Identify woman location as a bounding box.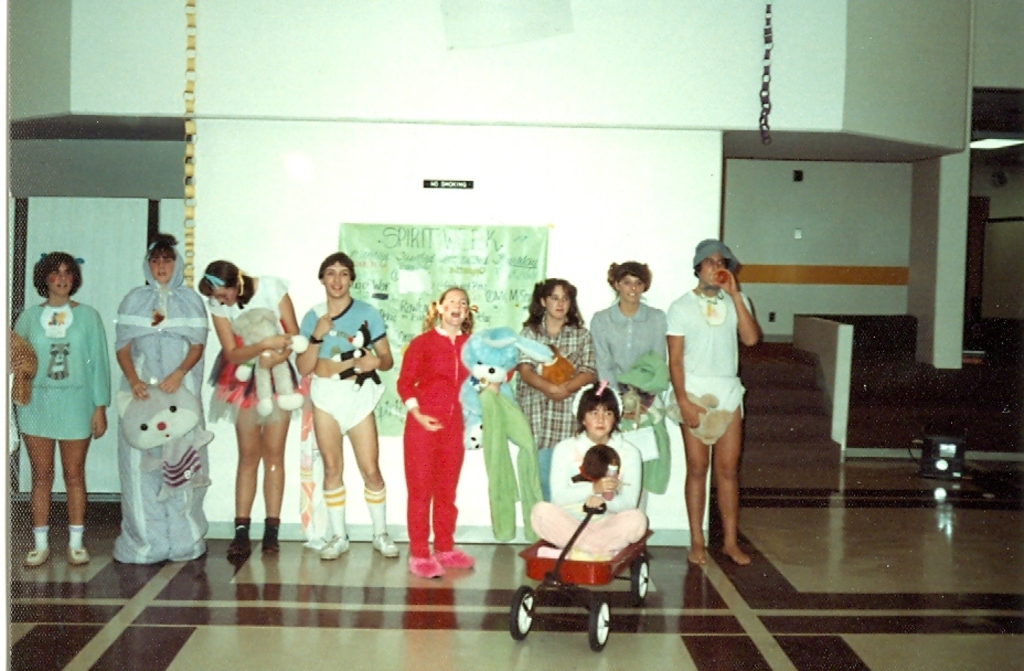
92/267/210/557.
